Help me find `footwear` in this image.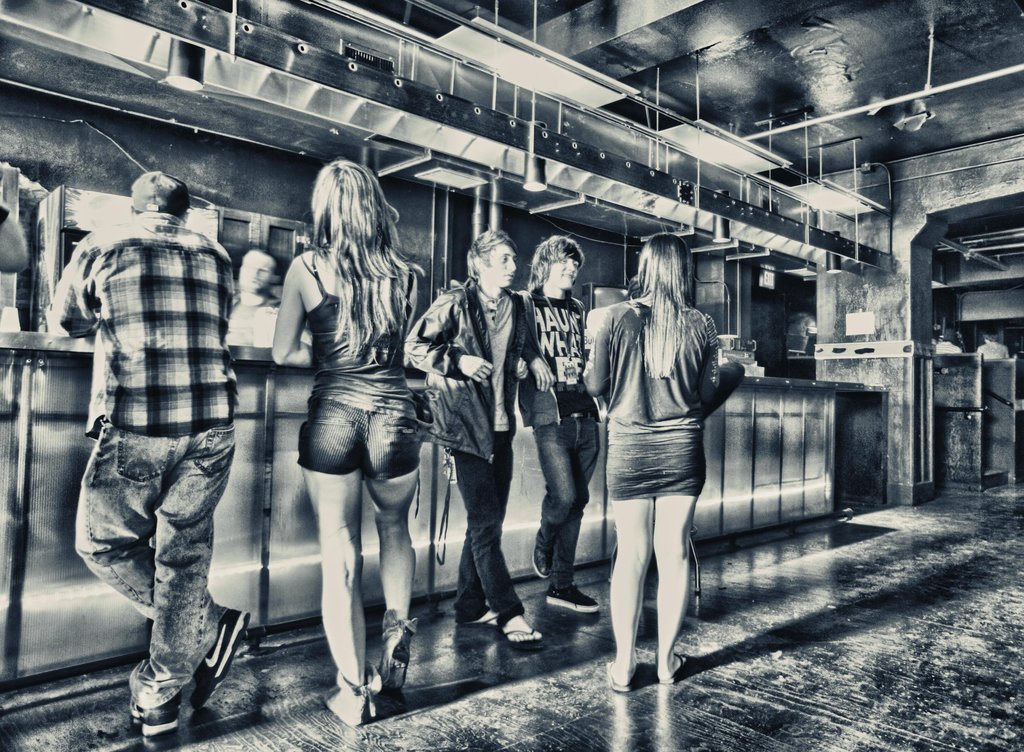
Found it: {"left": 323, "top": 659, "right": 380, "bottom": 728}.
